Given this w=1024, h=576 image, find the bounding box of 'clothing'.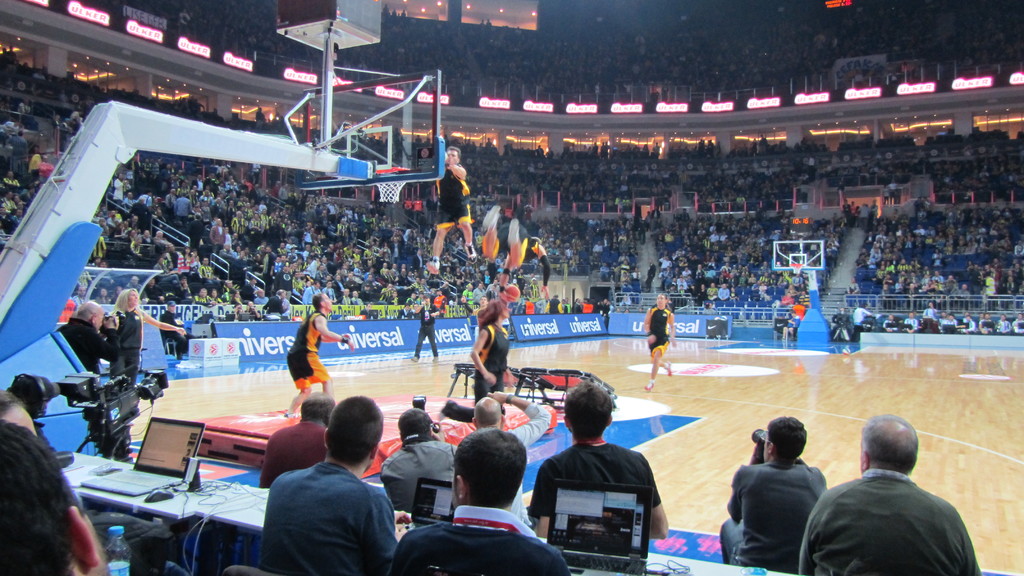
bbox(261, 460, 397, 575).
